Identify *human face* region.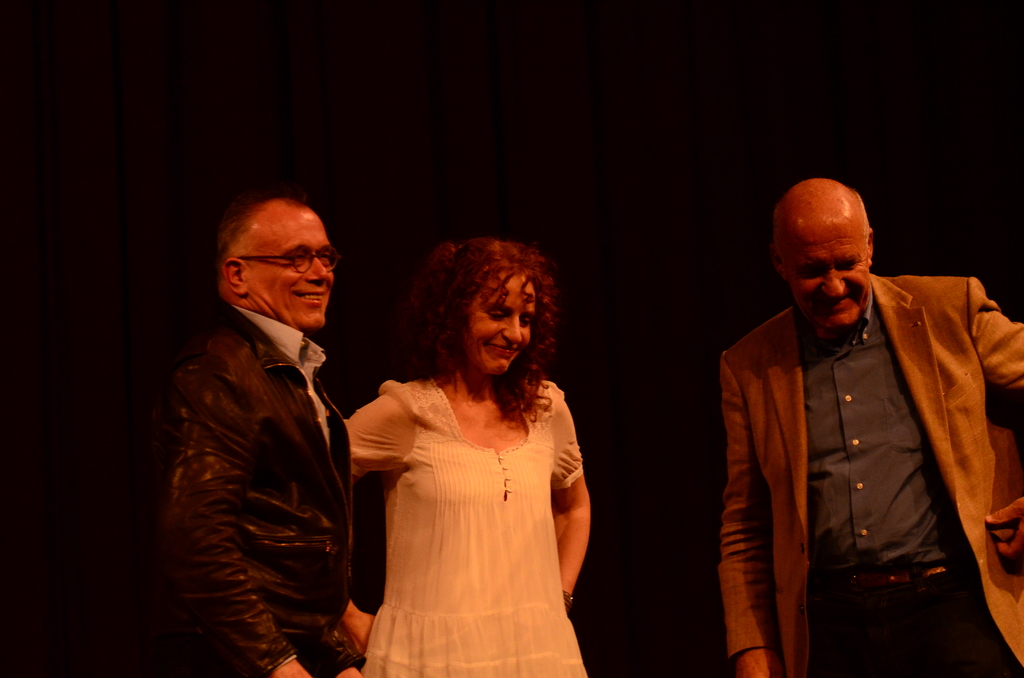
Region: <bbox>240, 213, 337, 329</bbox>.
